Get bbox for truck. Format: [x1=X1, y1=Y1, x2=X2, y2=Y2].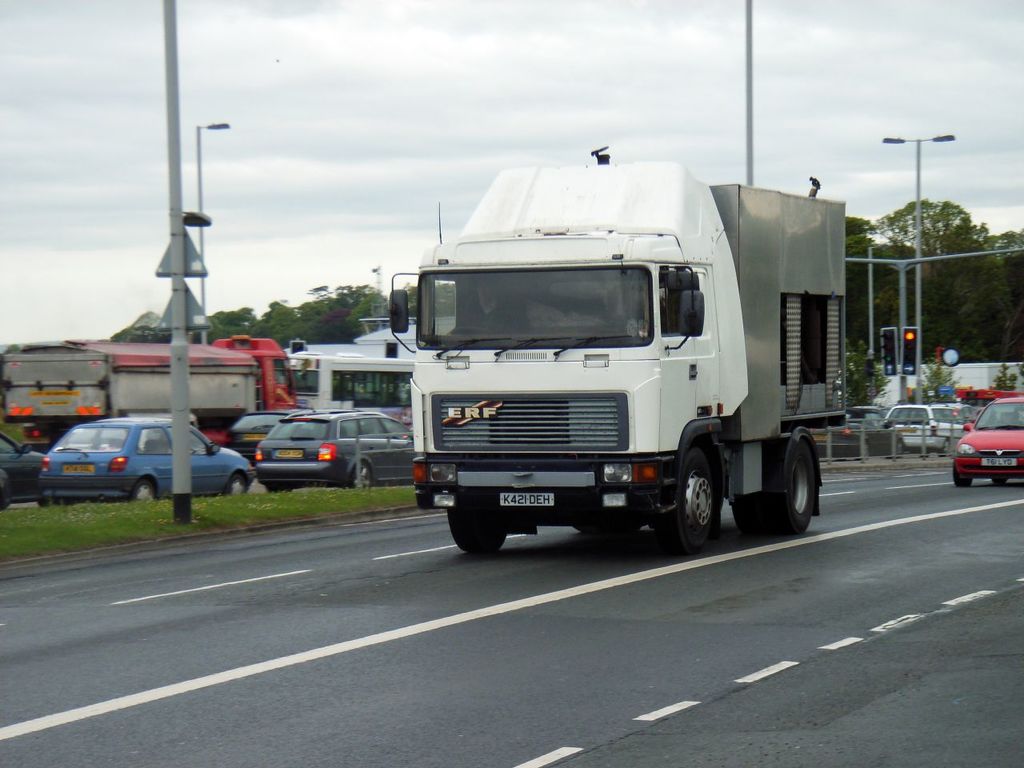
[x1=0, y1=325, x2=295, y2=449].
